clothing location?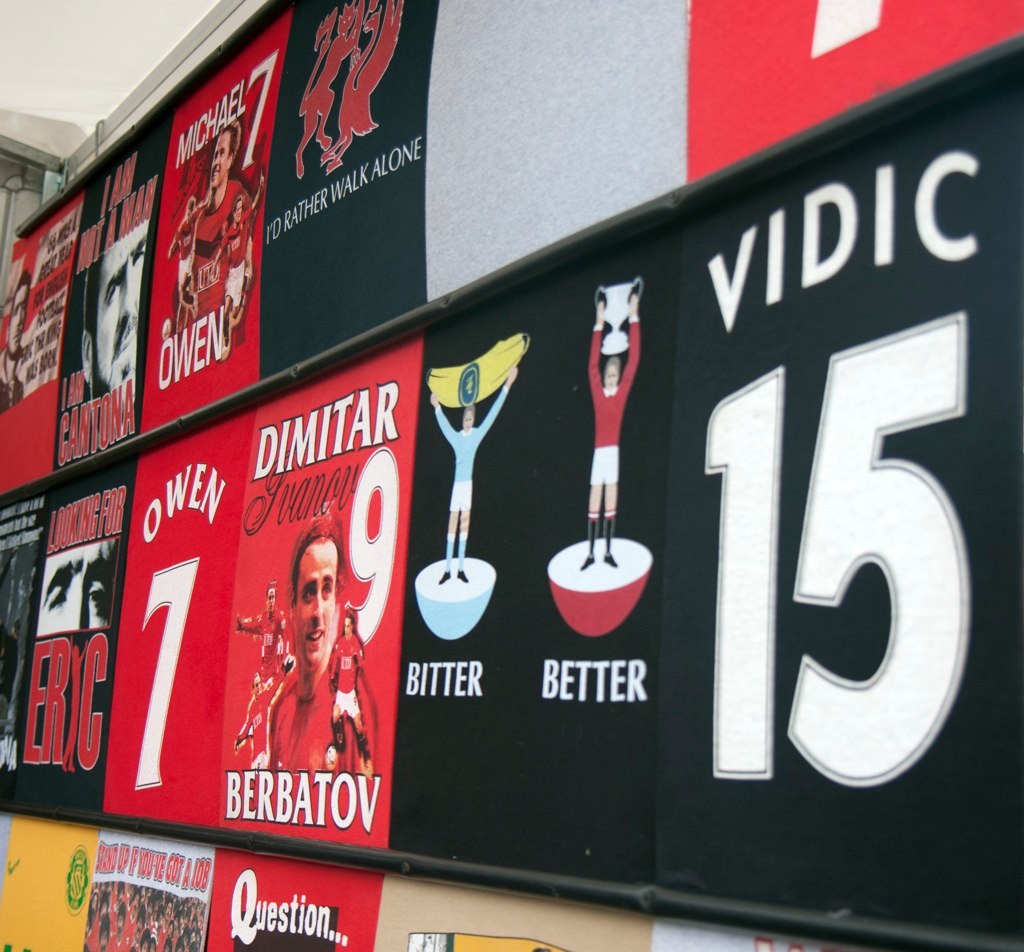
region(265, 648, 341, 770)
